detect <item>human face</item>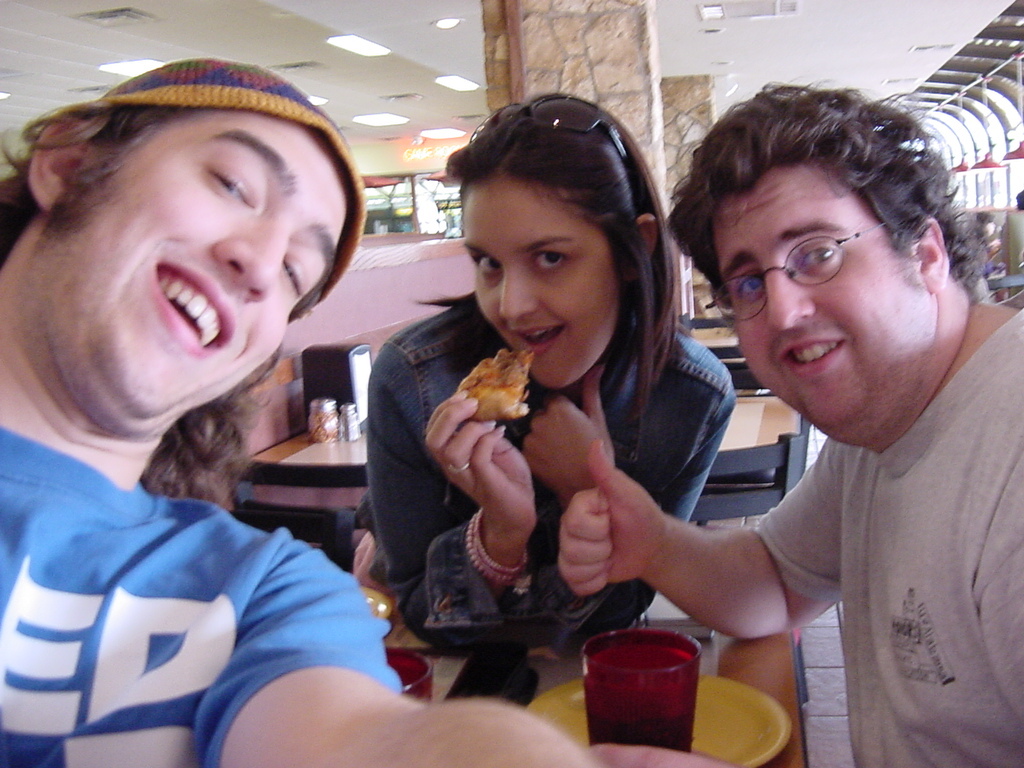
pyautogui.locateOnScreen(40, 104, 355, 442)
